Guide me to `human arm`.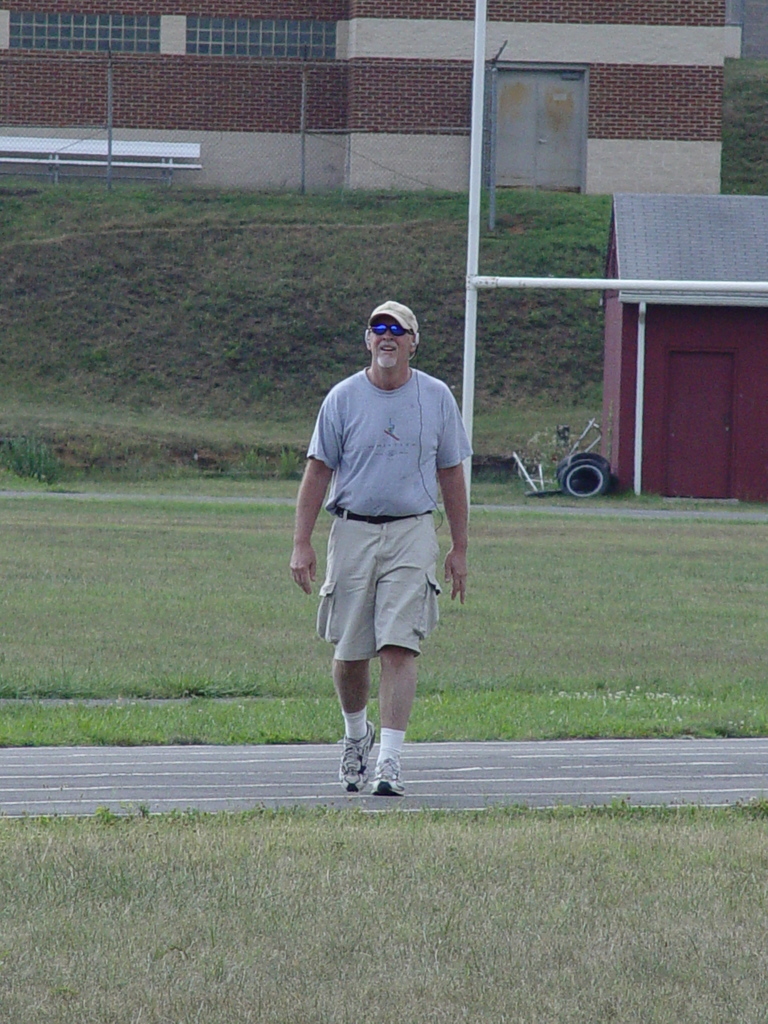
Guidance: bbox=(432, 390, 472, 607).
